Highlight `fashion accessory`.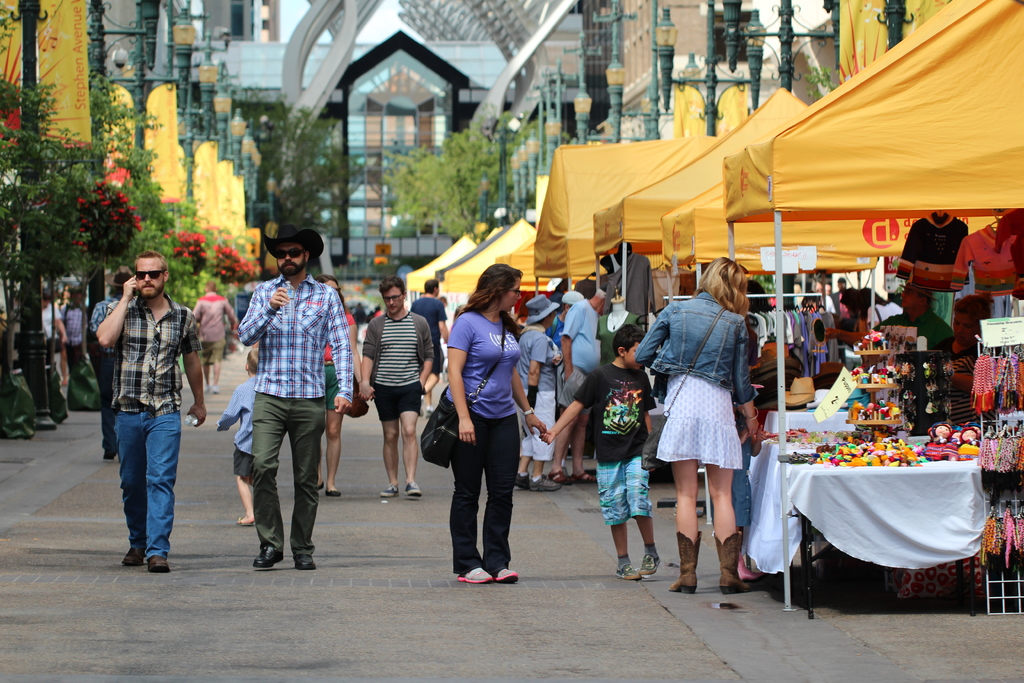
Highlighted region: locate(267, 243, 316, 267).
